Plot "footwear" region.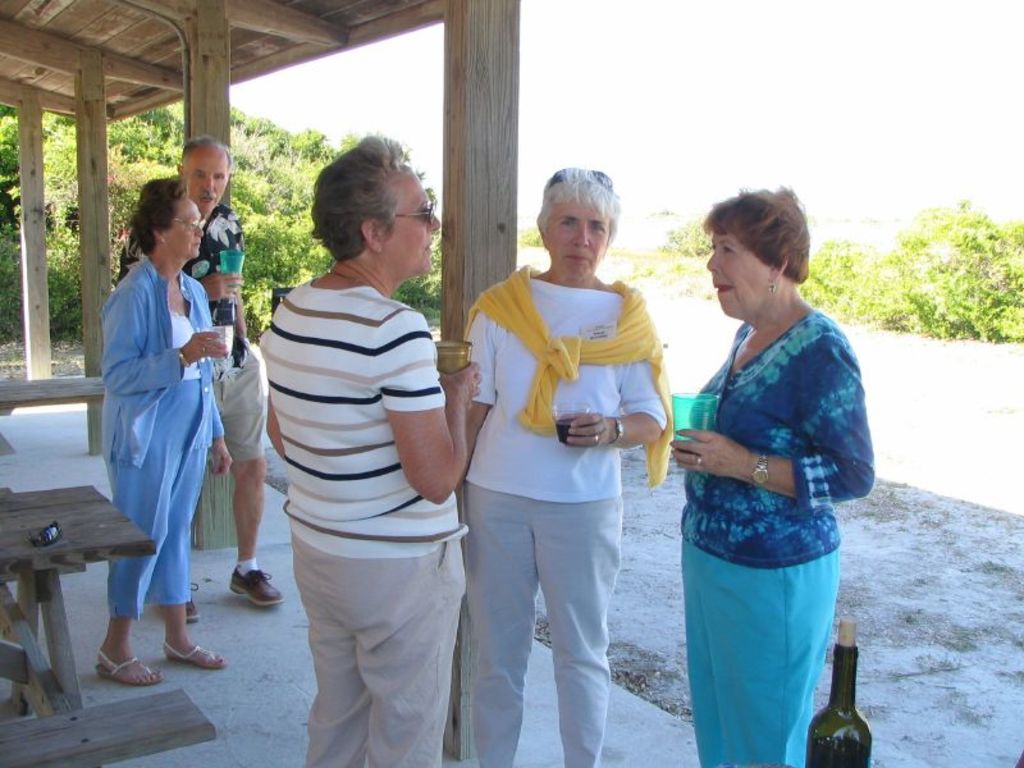
Plotted at <box>88,649,160,690</box>.
